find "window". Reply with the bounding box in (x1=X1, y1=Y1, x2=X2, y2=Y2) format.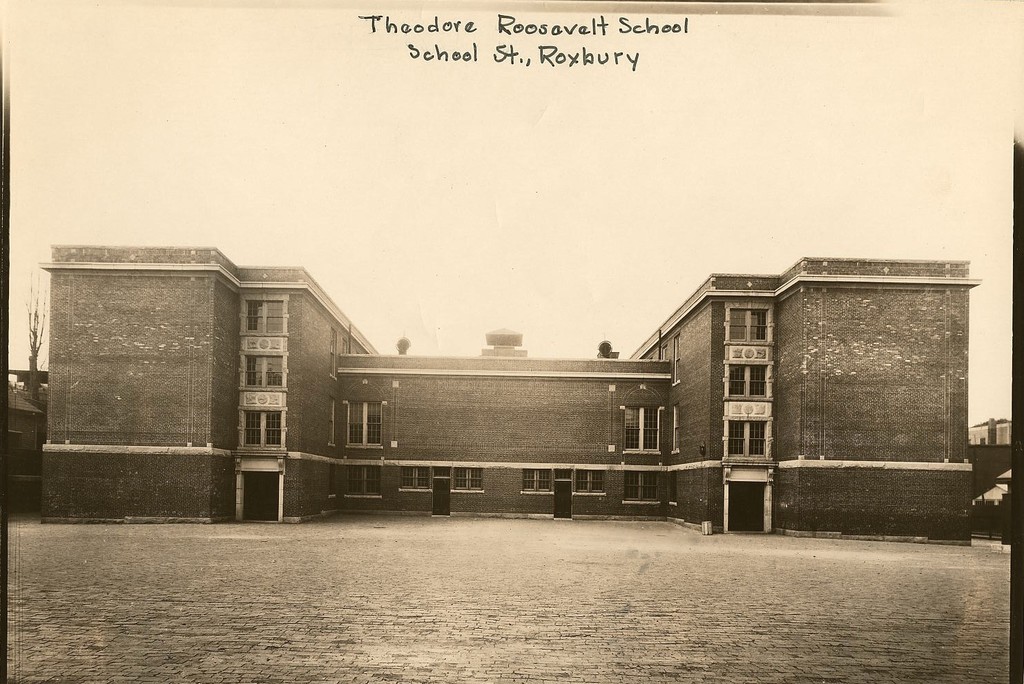
(x1=623, y1=407, x2=662, y2=454).
